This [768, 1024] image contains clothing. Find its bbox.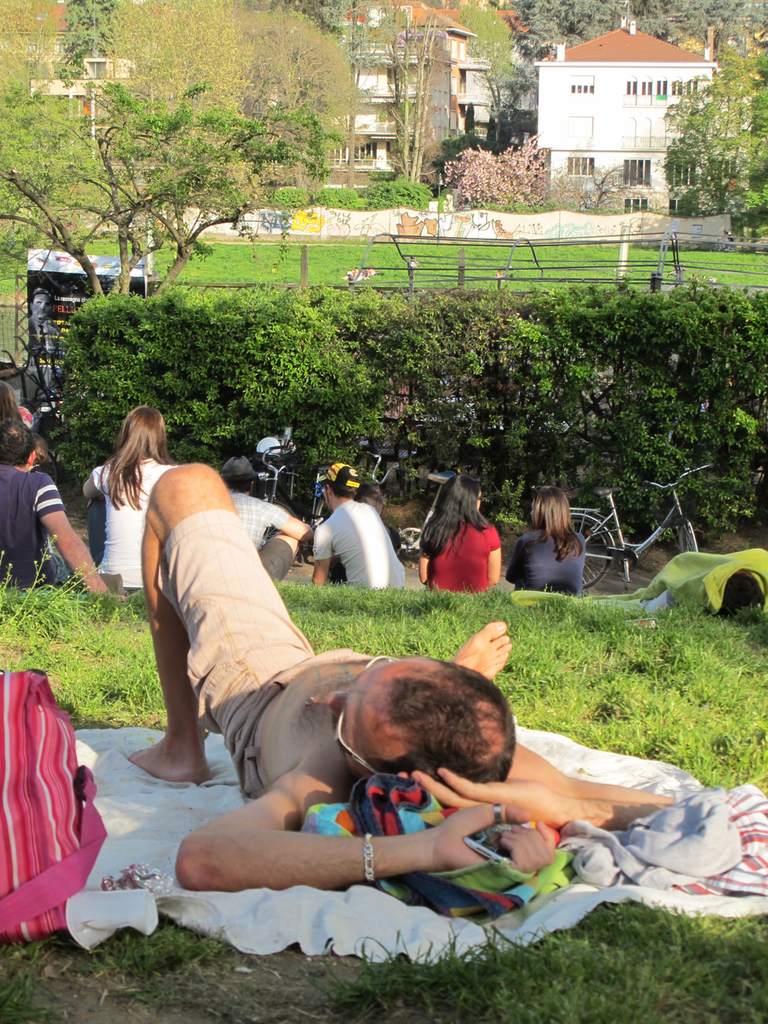
(x1=519, y1=519, x2=581, y2=590).
